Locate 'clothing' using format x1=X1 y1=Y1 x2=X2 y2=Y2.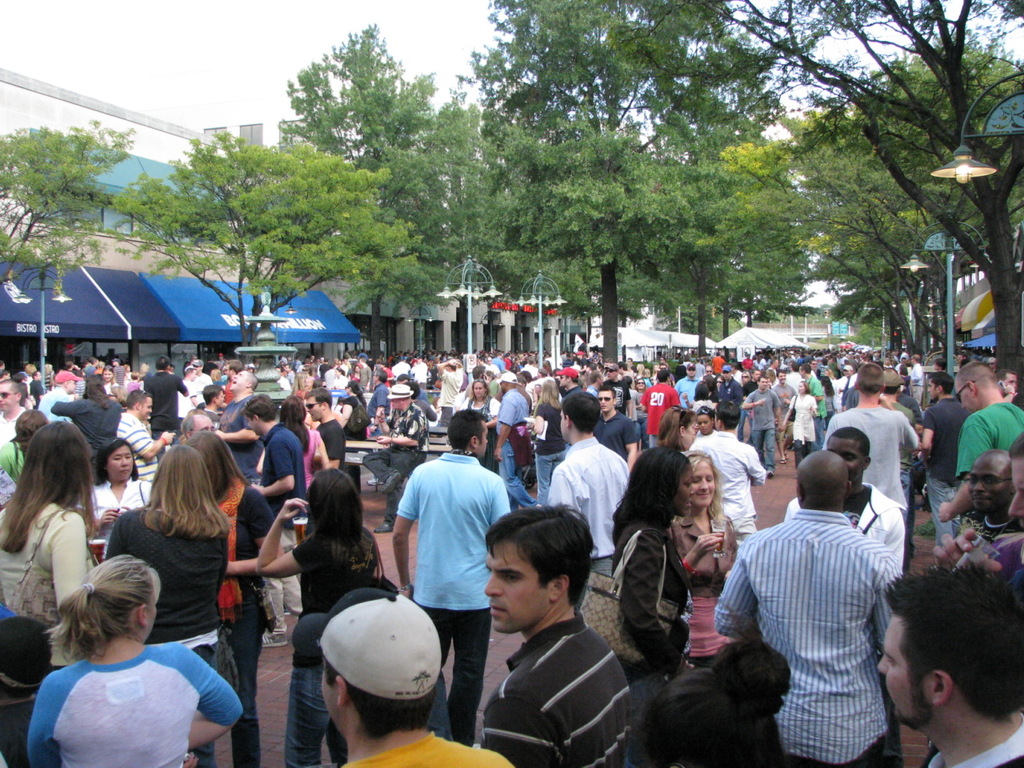
x1=822 y1=402 x2=917 y2=514.
